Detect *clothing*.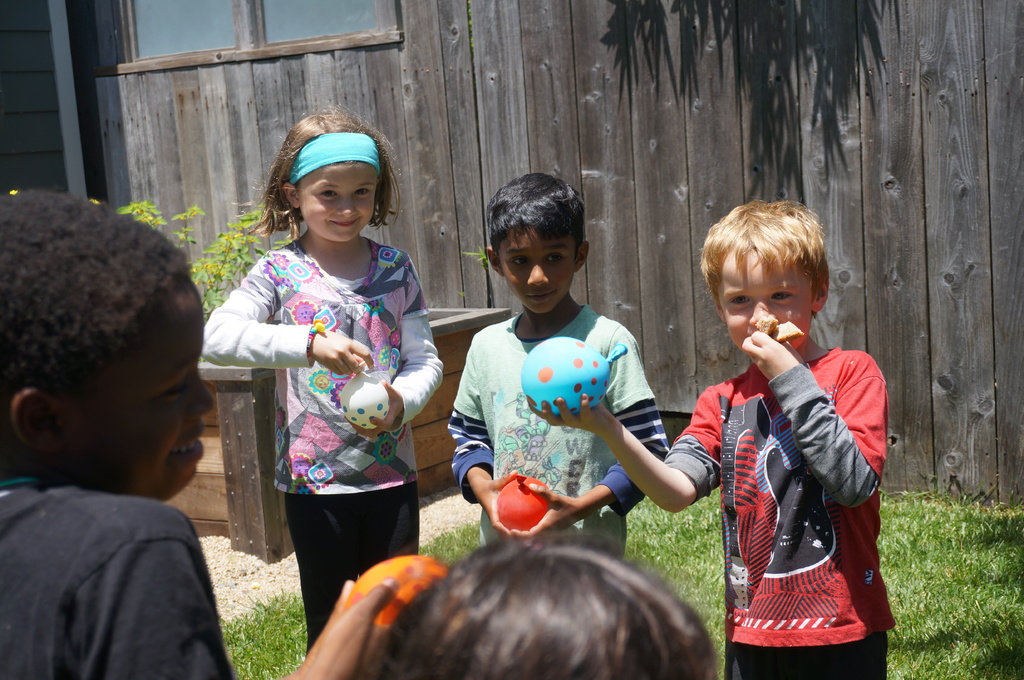
Detected at [left=200, top=239, right=444, bottom=498].
